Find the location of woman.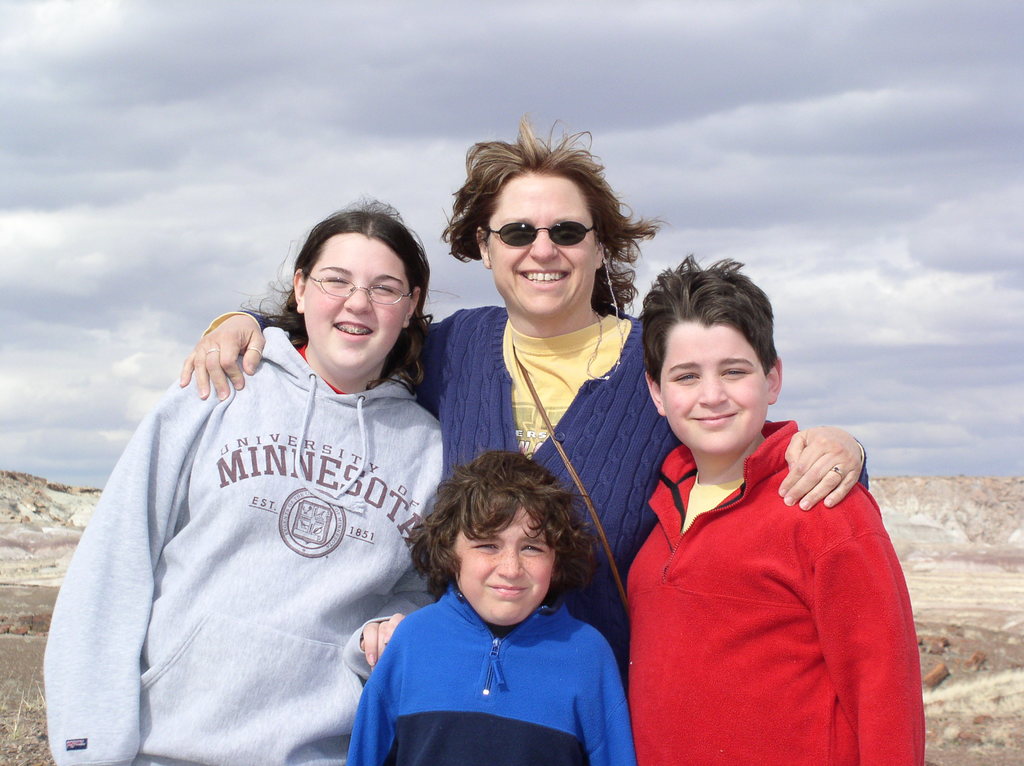
Location: x1=182, y1=112, x2=876, y2=673.
